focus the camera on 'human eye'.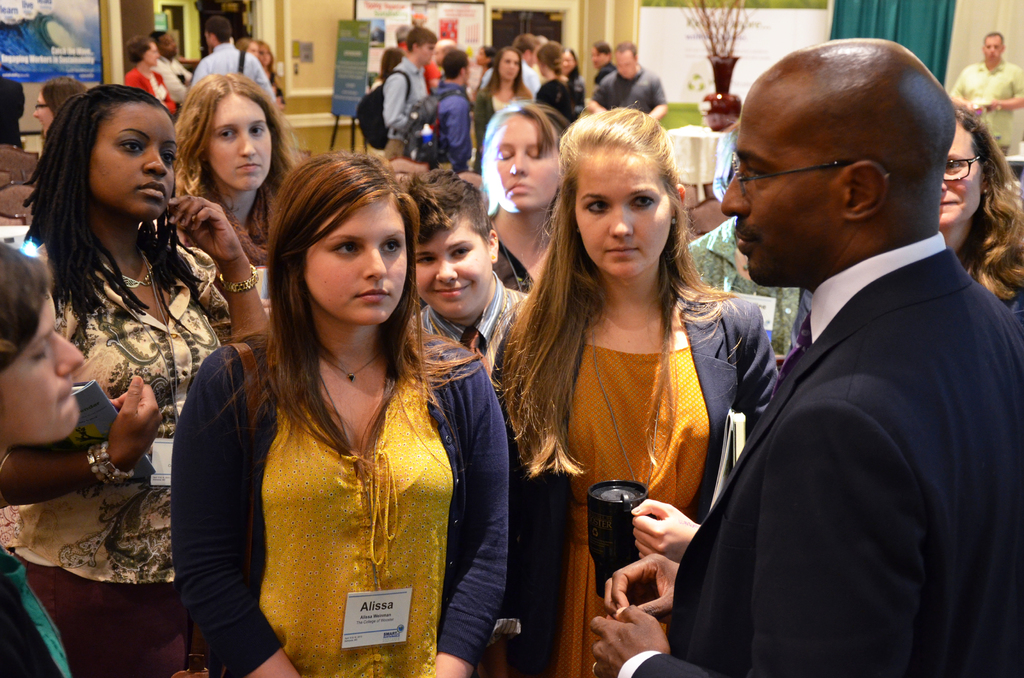
Focus region: l=380, t=238, r=401, b=256.
